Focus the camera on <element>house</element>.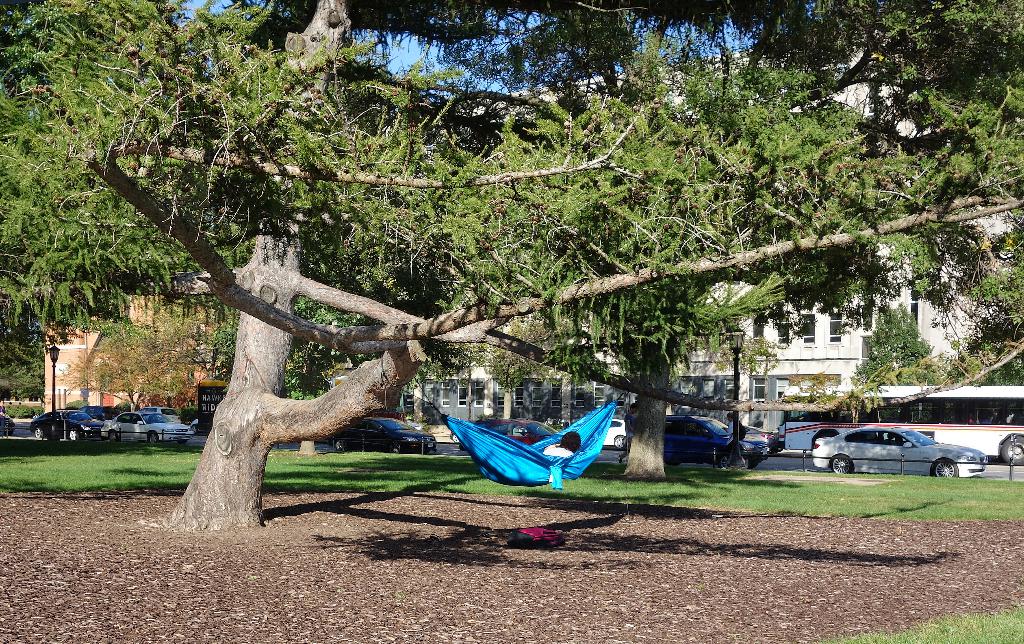
Focus region: (407,209,1019,446).
